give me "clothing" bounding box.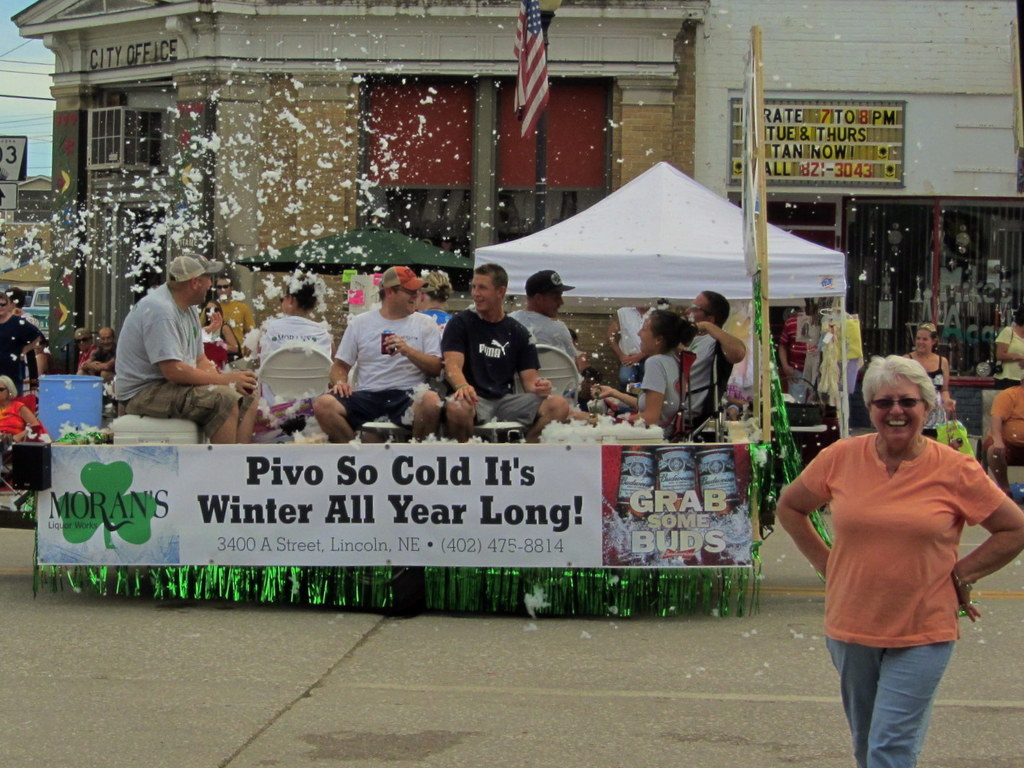
[x1=112, y1=280, x2=246, y2=437].
